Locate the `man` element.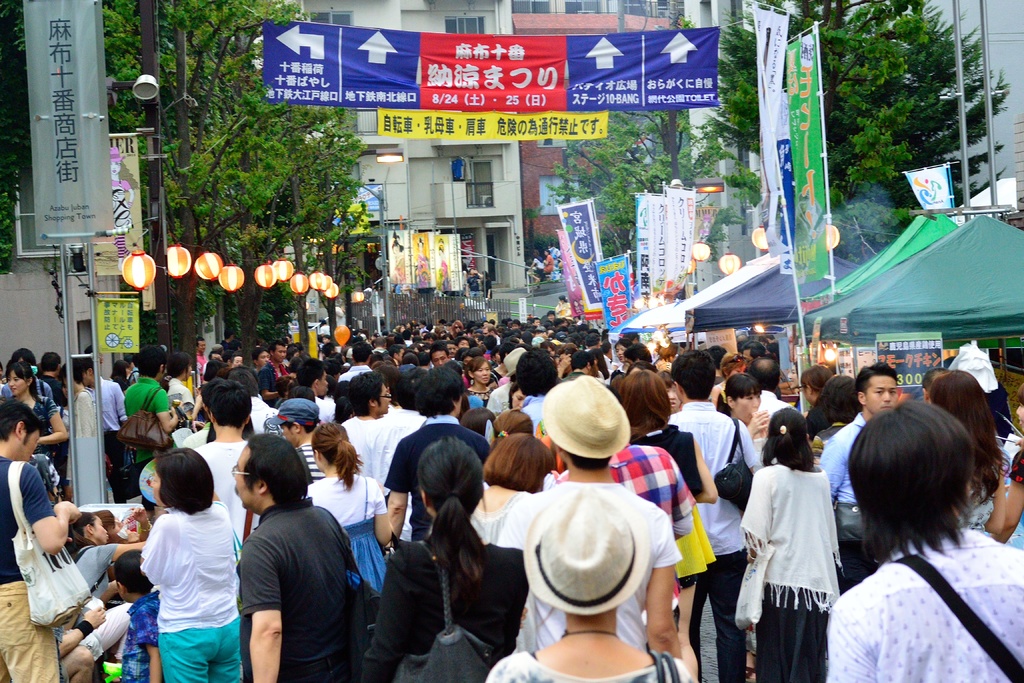
Element bbox: pyautogui.locateOnScreen(429, 341, 450, 367).
